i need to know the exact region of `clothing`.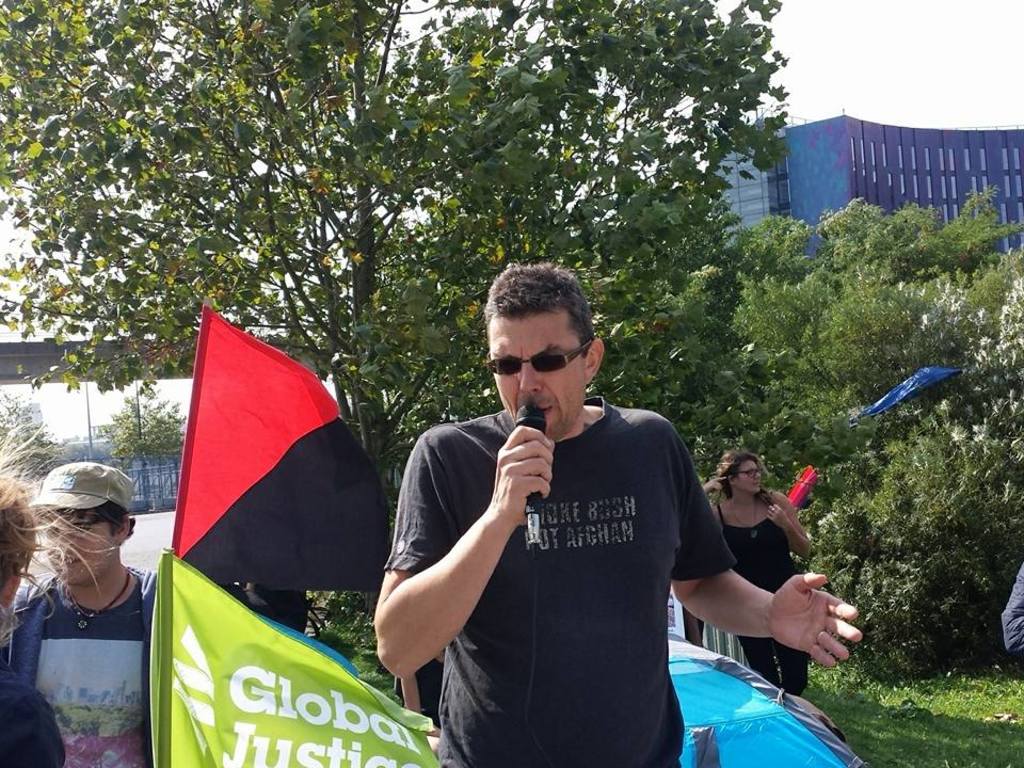
Region: 714/498/813/695.
